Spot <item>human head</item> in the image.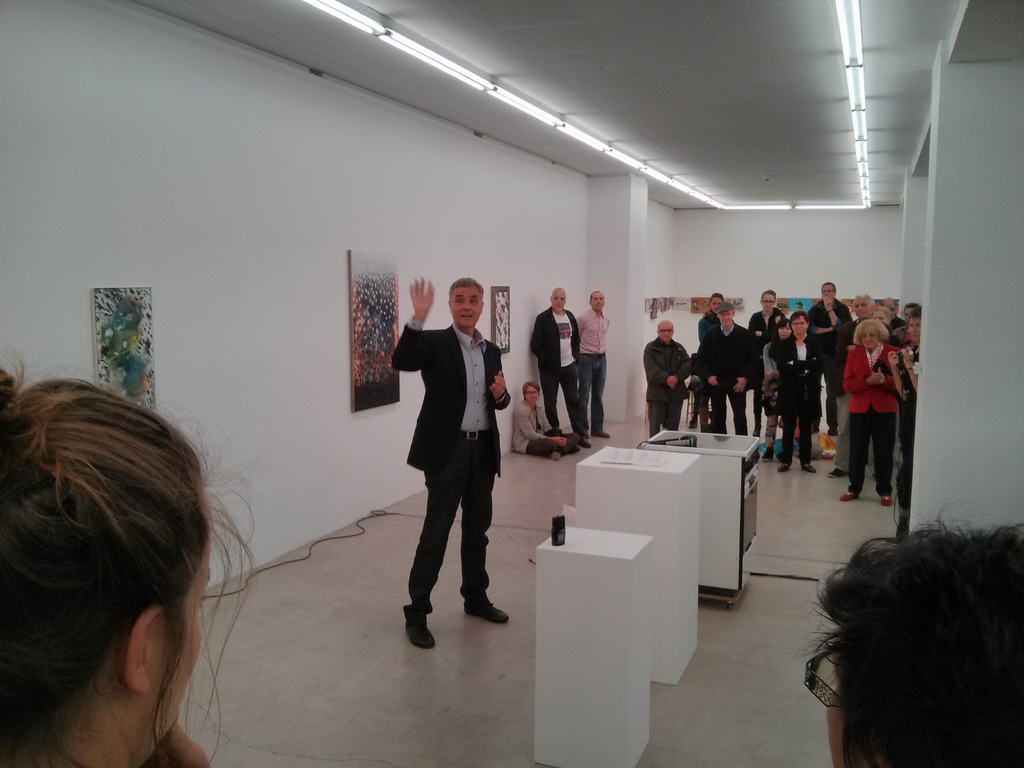
<item>human head</item> found at box=[760, 290, 778, 312].
